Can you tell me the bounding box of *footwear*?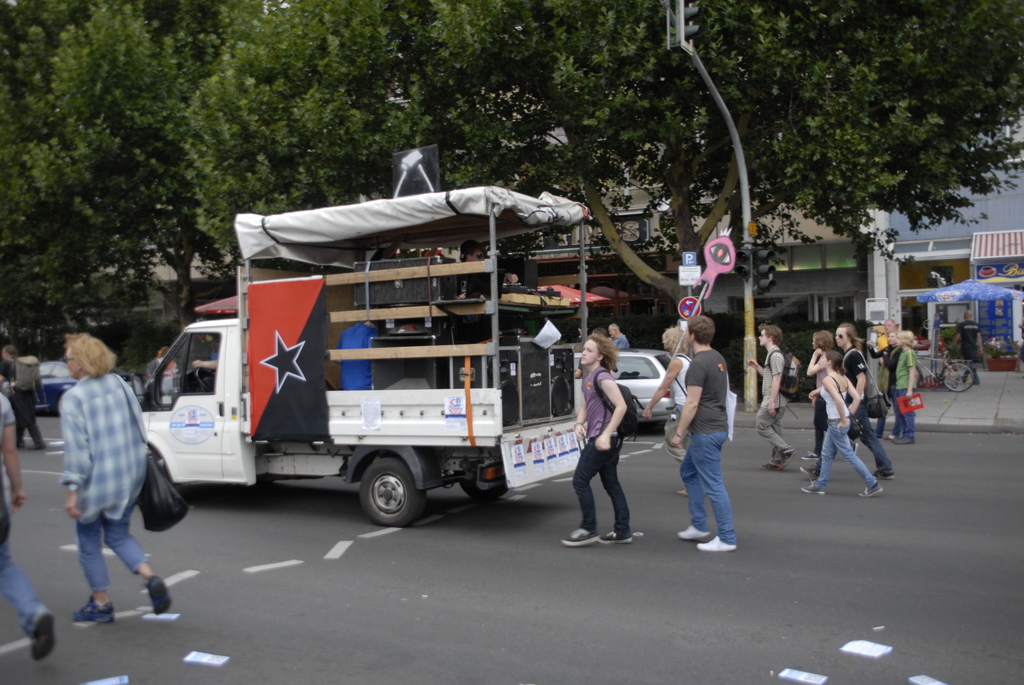
region(67, 601, 118, 622).
